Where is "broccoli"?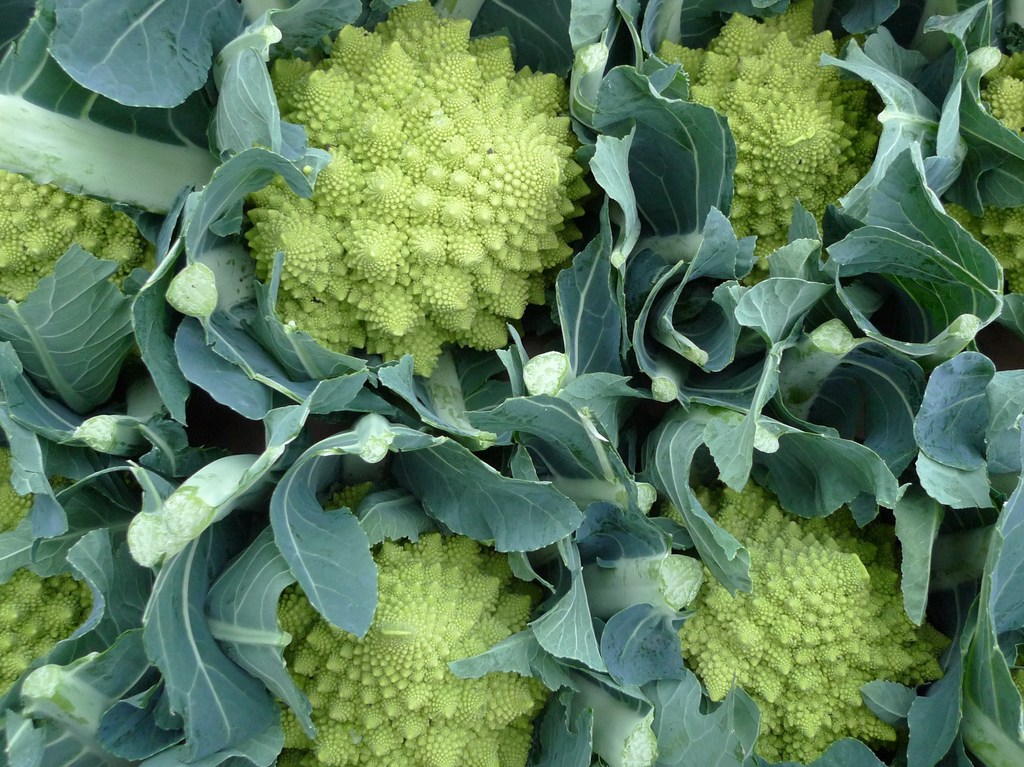
locate(660, 0, 886, 284).
